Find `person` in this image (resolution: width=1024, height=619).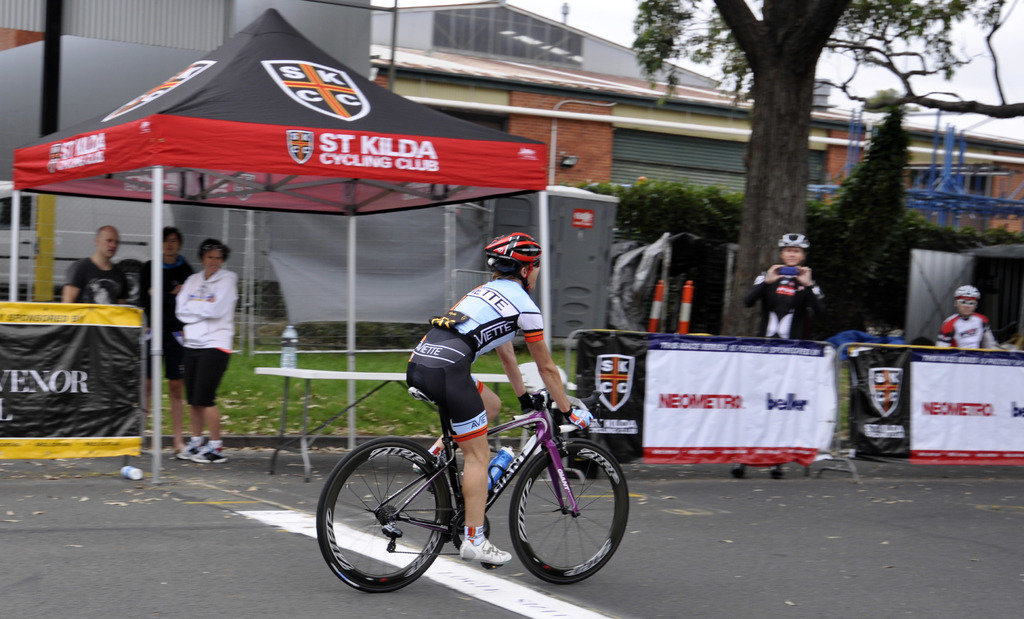
(60, 224, 136, 306).
